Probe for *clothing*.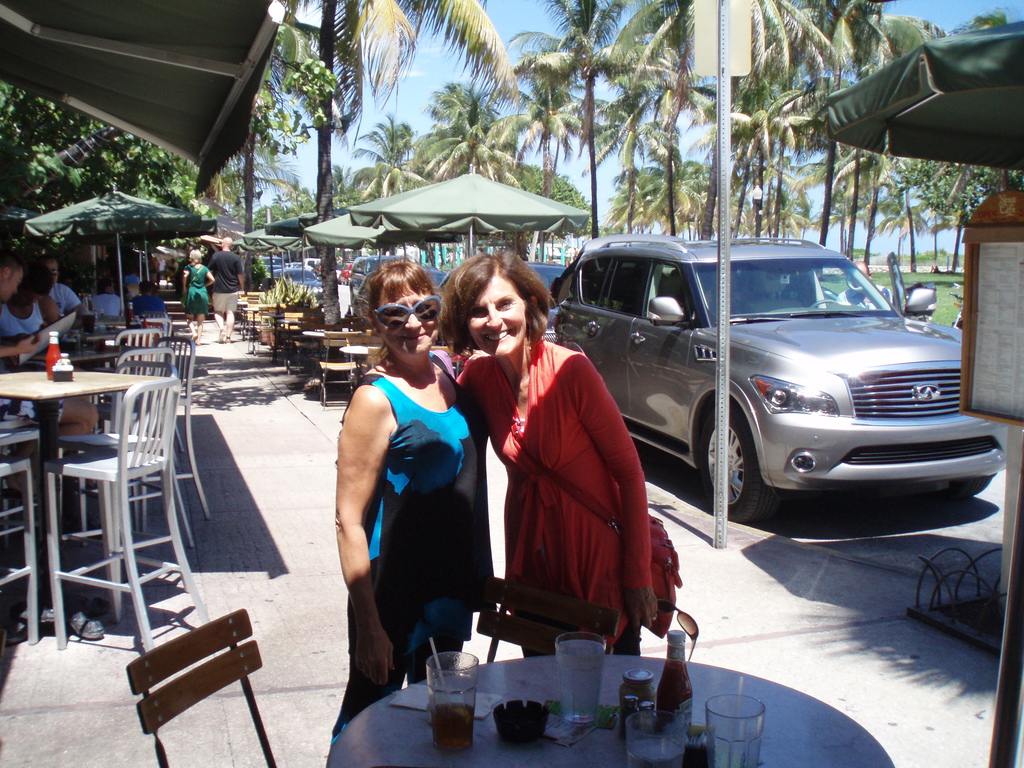
Probe result: (x1=484, y1=313, x2=666, y2=648).
